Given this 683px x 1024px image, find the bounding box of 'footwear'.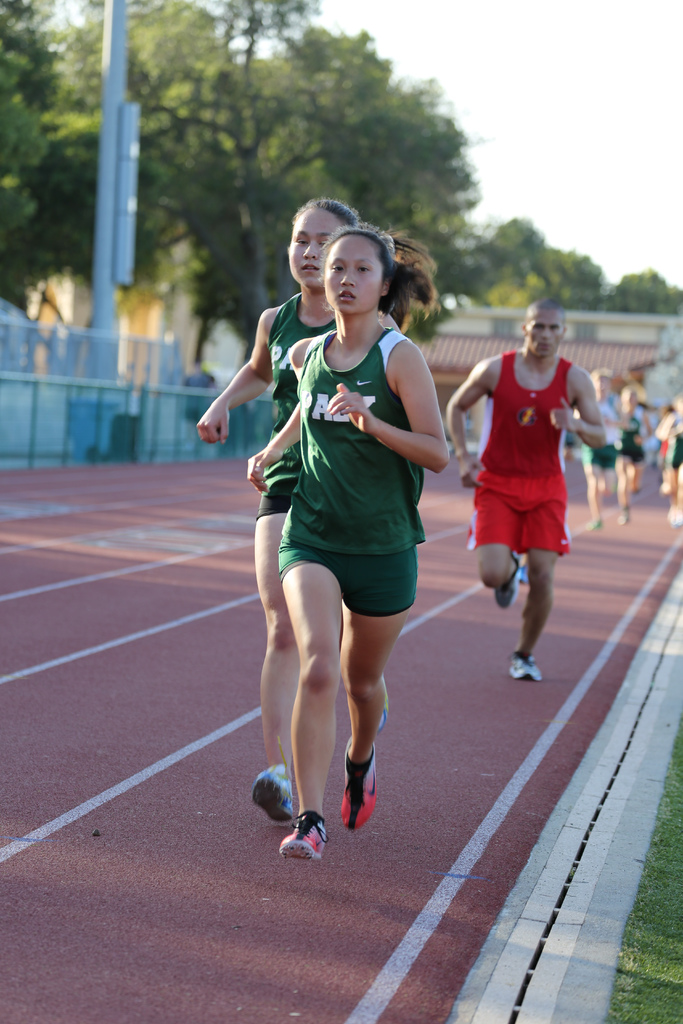
249:760:299:830.
